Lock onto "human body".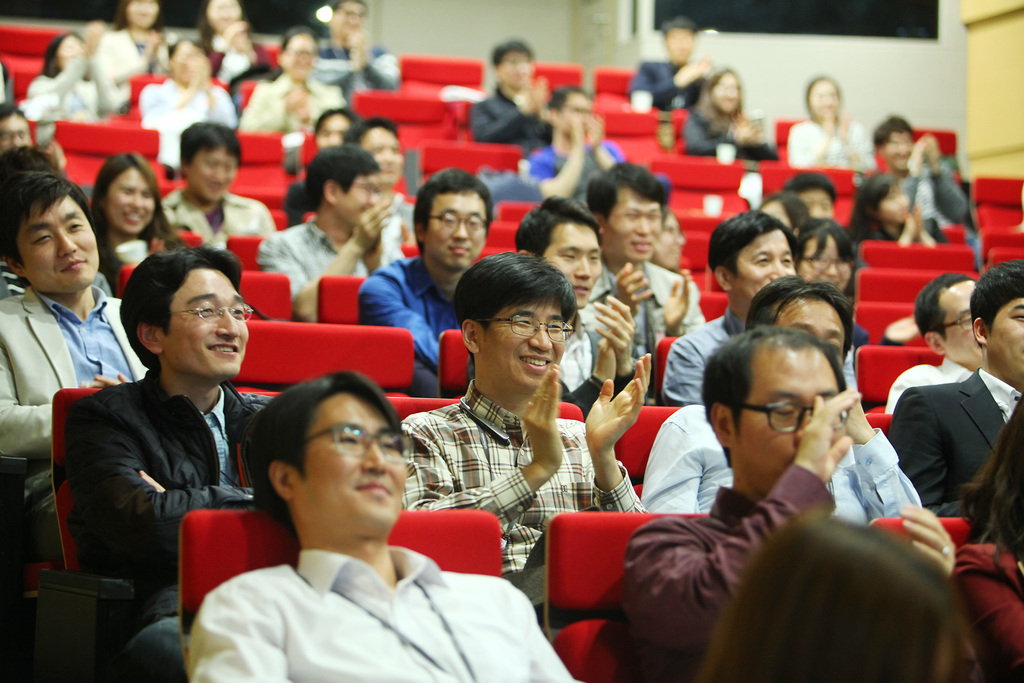
Locked: rect(610, 387, 948, 682).
